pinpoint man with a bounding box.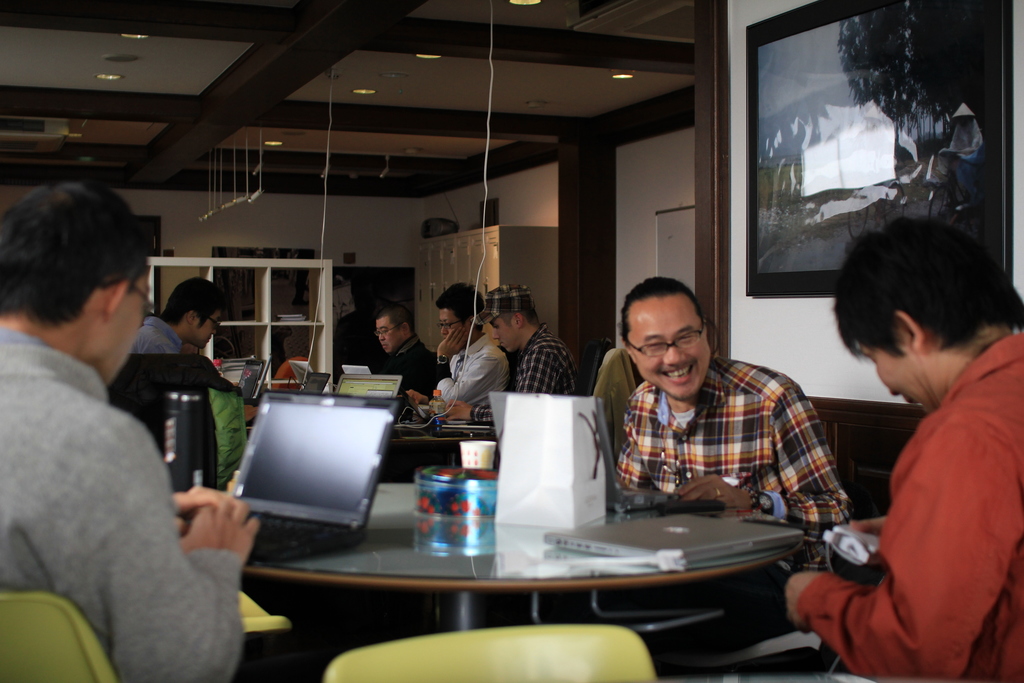
440/279/584/422.
